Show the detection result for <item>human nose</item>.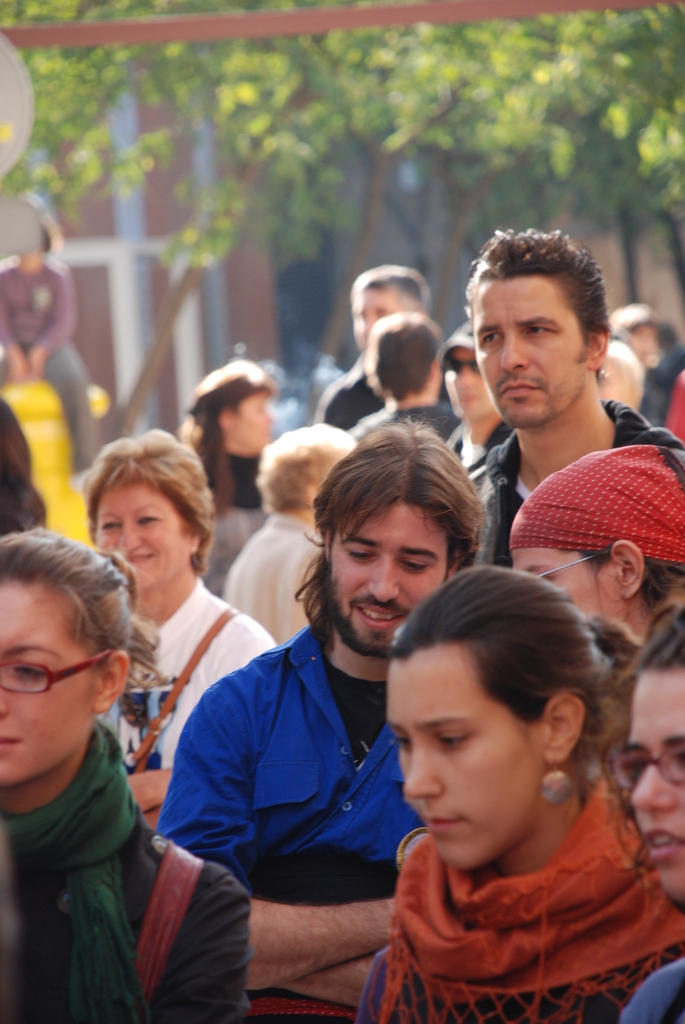
select_region(499, 331, 529, 378).
